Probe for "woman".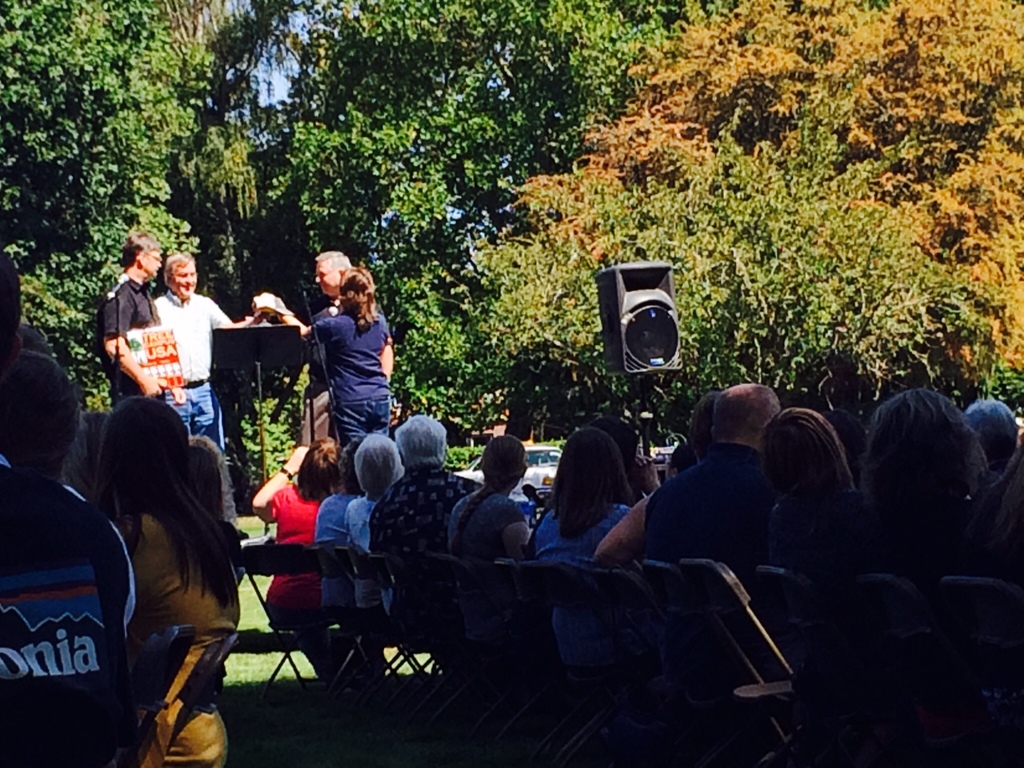
Probe result: x1=78, y1=384, x2=249, y2=767.
